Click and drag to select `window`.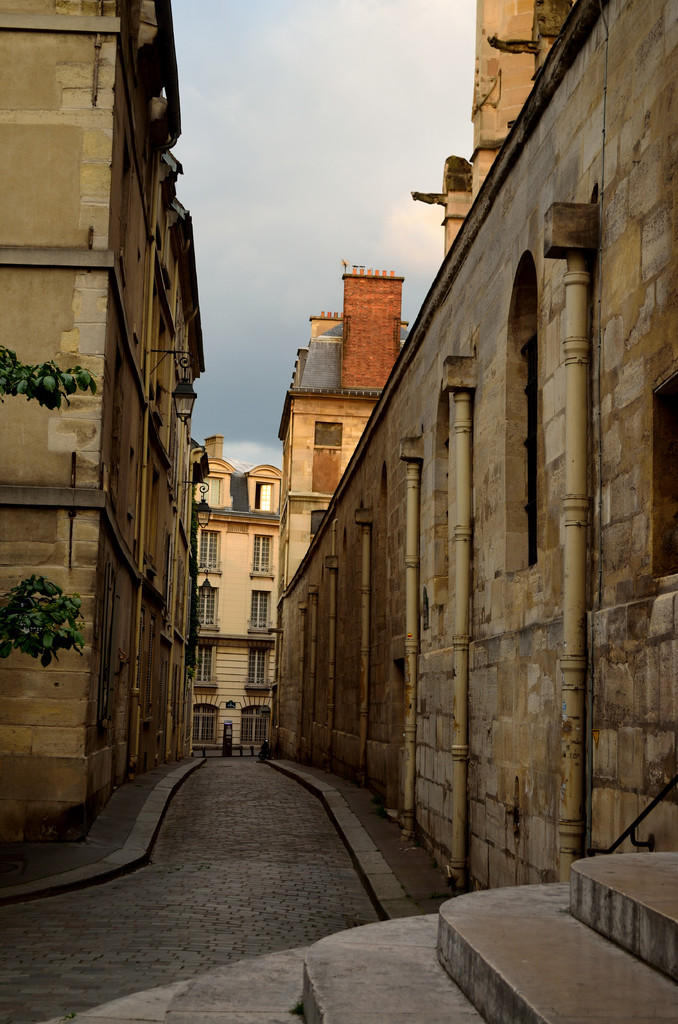
Selection: rect(248, 641, 268, 691).
